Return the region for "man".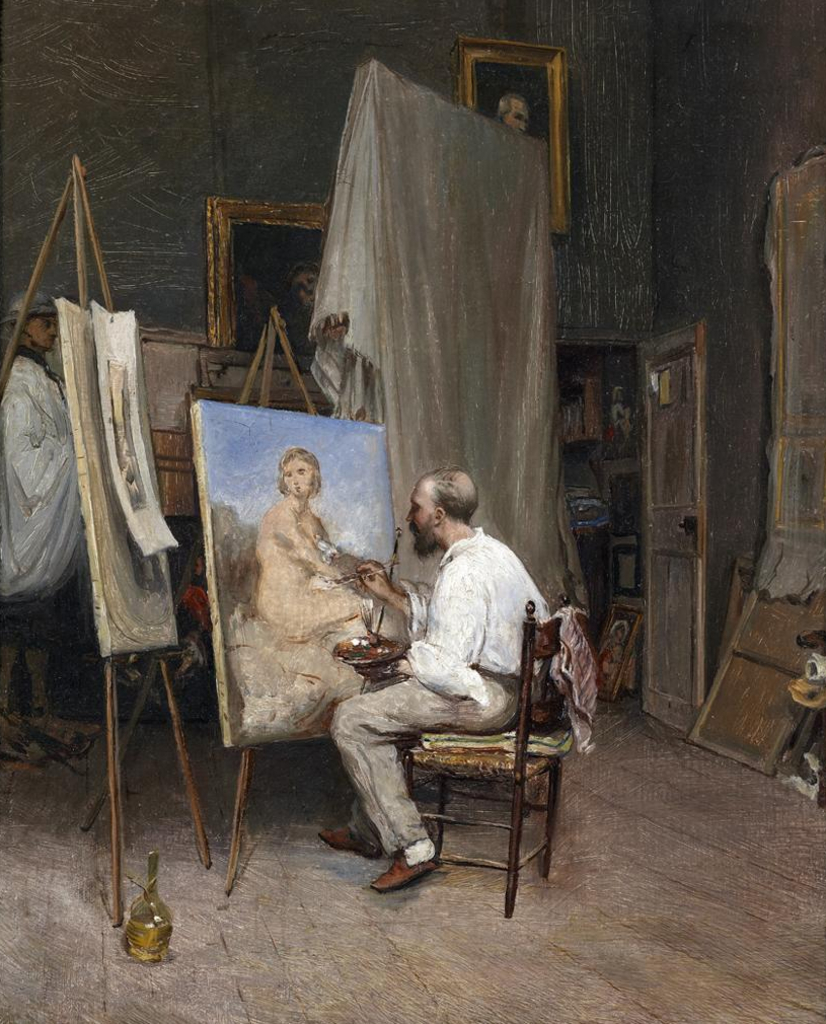
<box>357,462,584,909</box>.
